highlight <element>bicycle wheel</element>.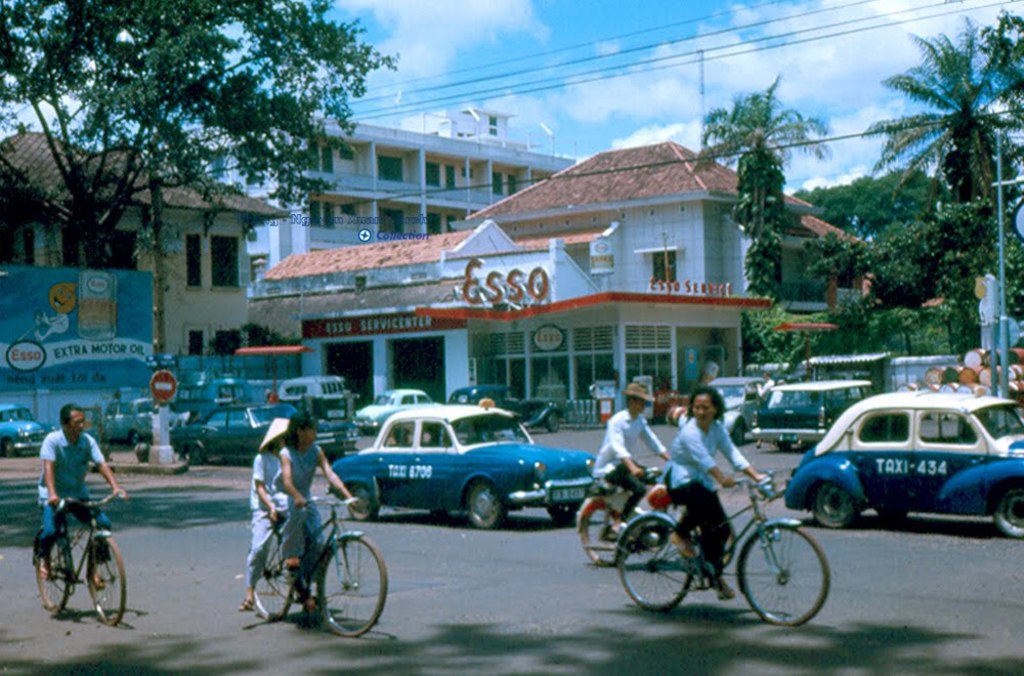
Highlighted region: <bbox>317, 534, 387, 640</bbox>.
